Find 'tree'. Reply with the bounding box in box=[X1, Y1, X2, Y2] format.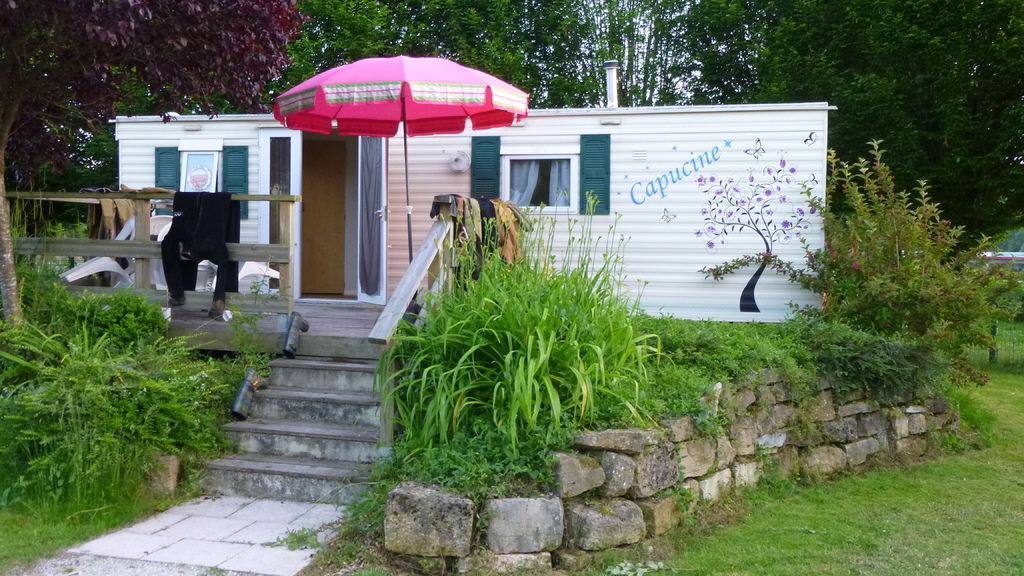
box=[306, 0, 712, 111].
